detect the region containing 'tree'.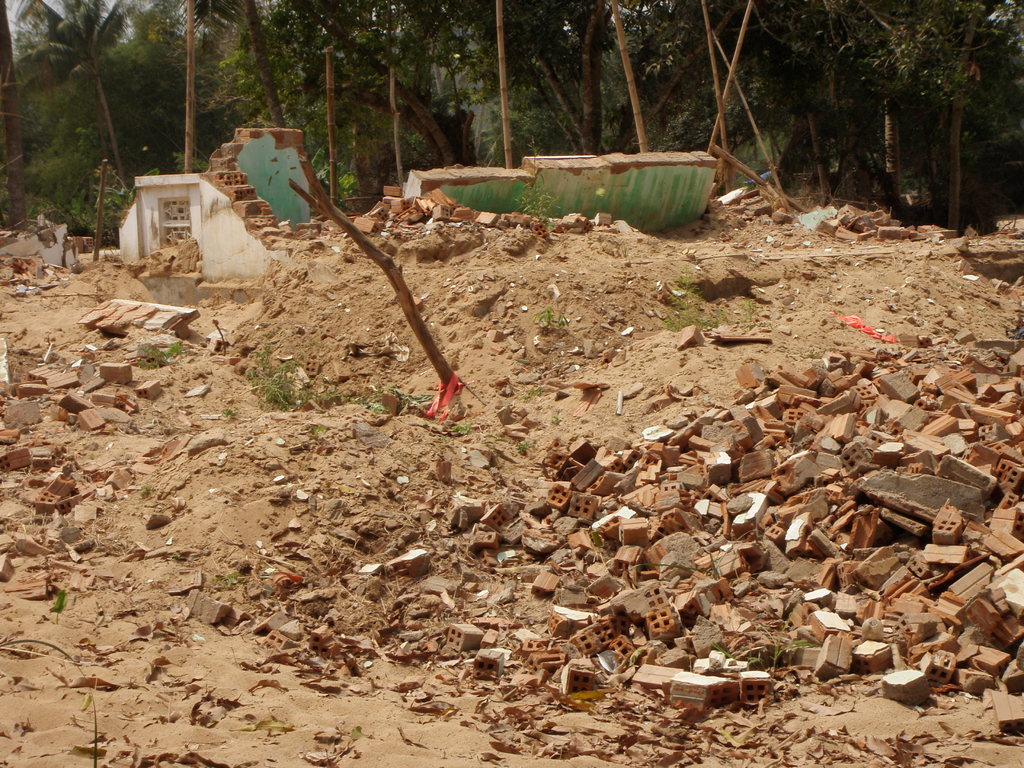
crop(8, 0, 145, 204).
